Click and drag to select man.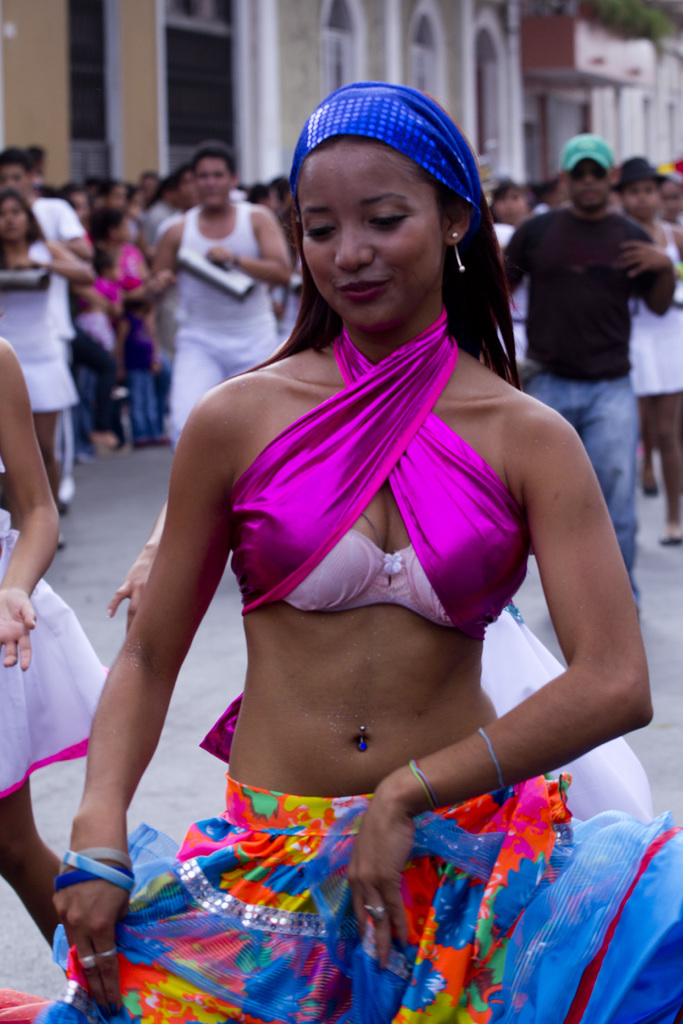
Selection: region(0, 143, 98, 514).
